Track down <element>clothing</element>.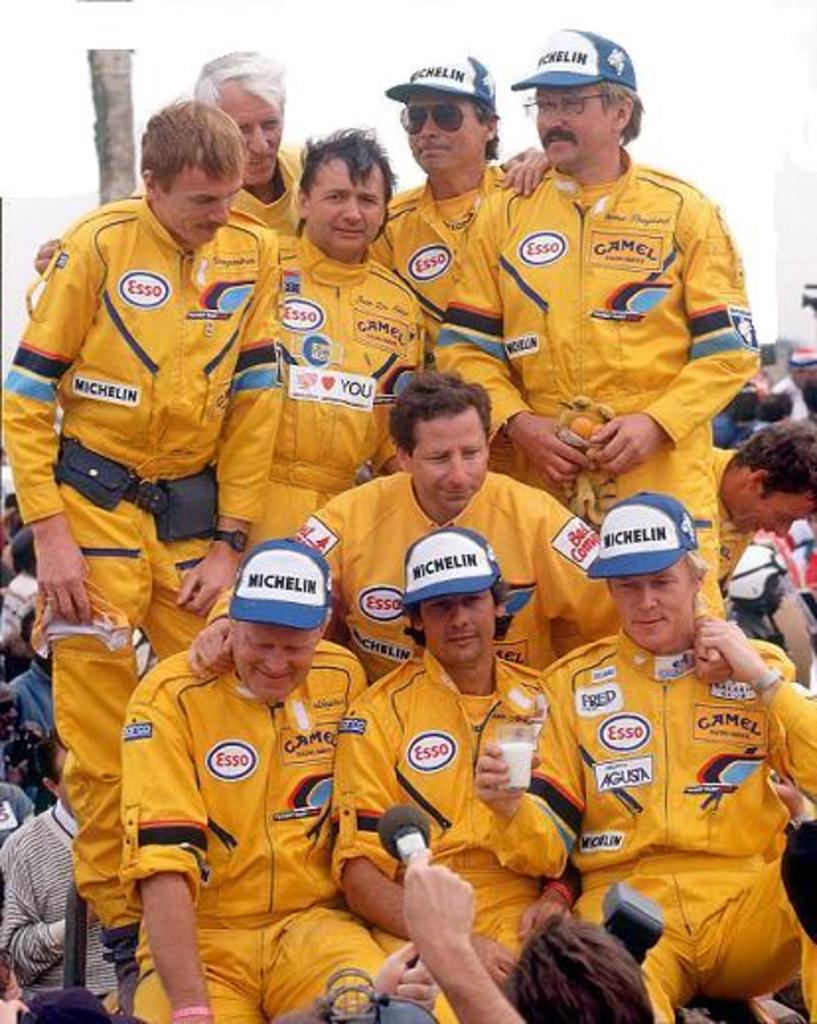
Tracked to (left=458, top=618, right=815, bottom=1022).
